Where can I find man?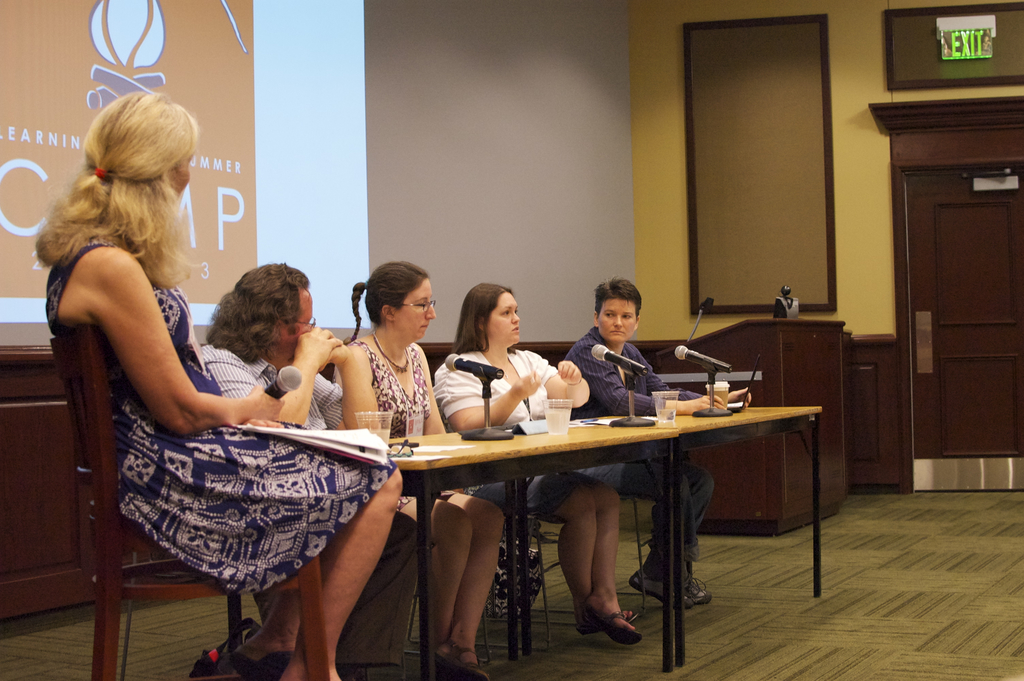
You can find it at <bbox>197, 262, 420, 666</bbox>.
